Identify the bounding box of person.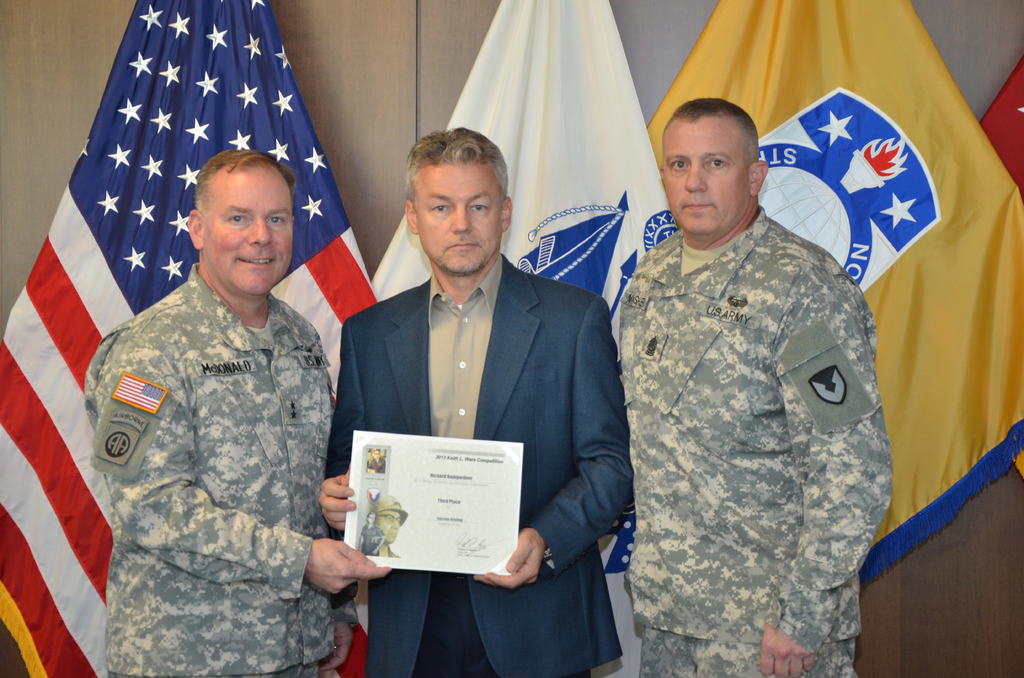
crop(83, 147, 395, 677).
